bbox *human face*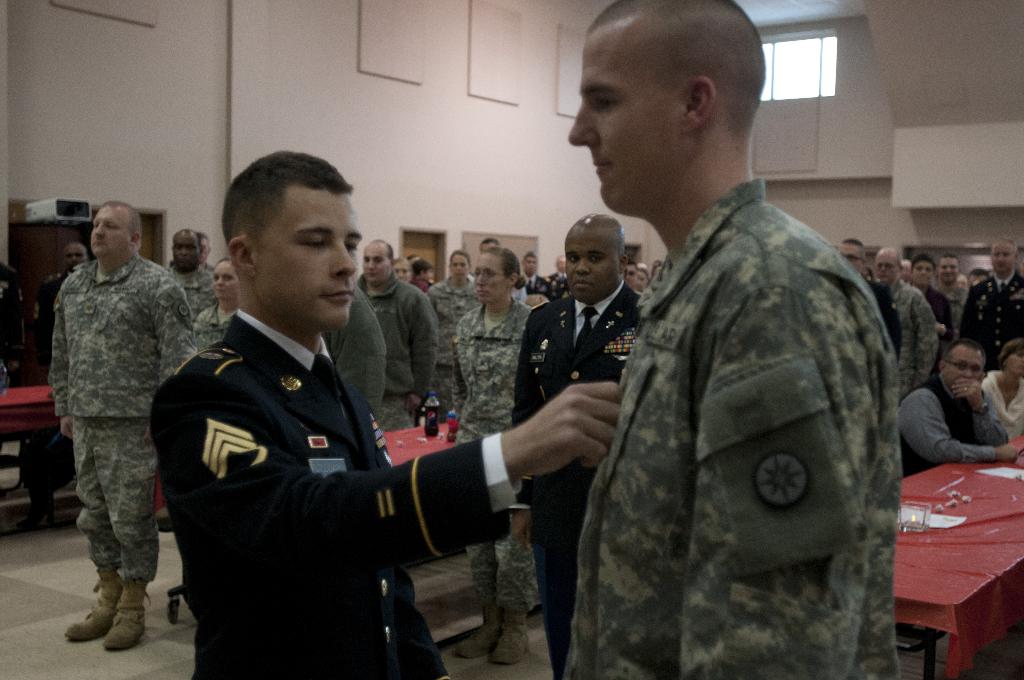
[390, 259, 413, 281]
